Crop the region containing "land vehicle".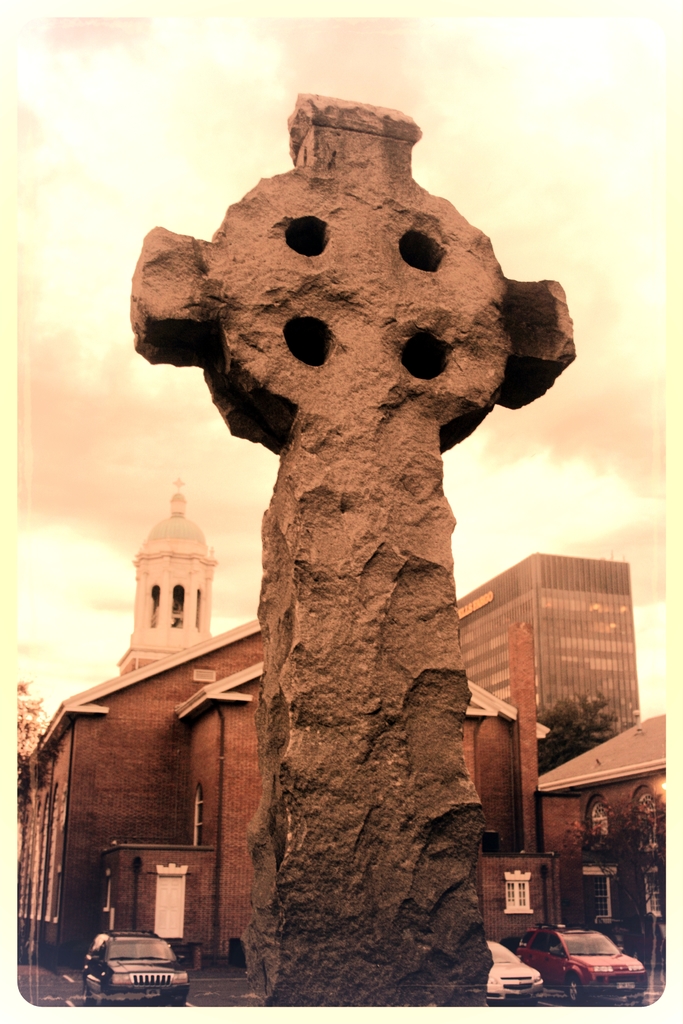
Crop region: (left=504, top=924, right=666, bottom=1009).
